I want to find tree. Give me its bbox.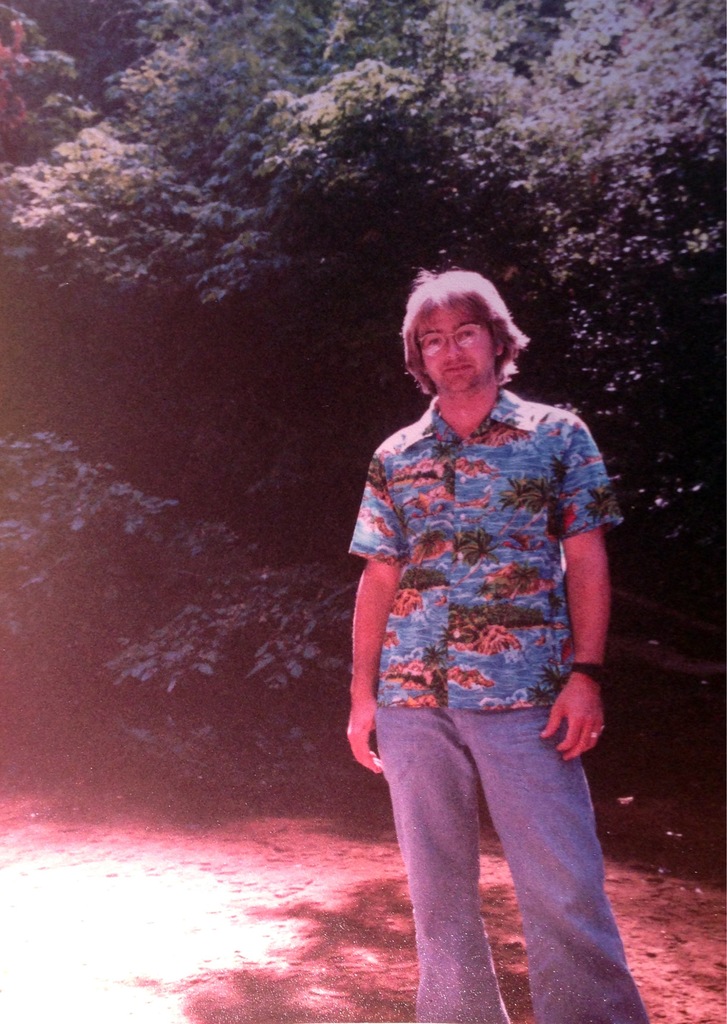
x1=0 y1=0 x2=726 y2=691.
